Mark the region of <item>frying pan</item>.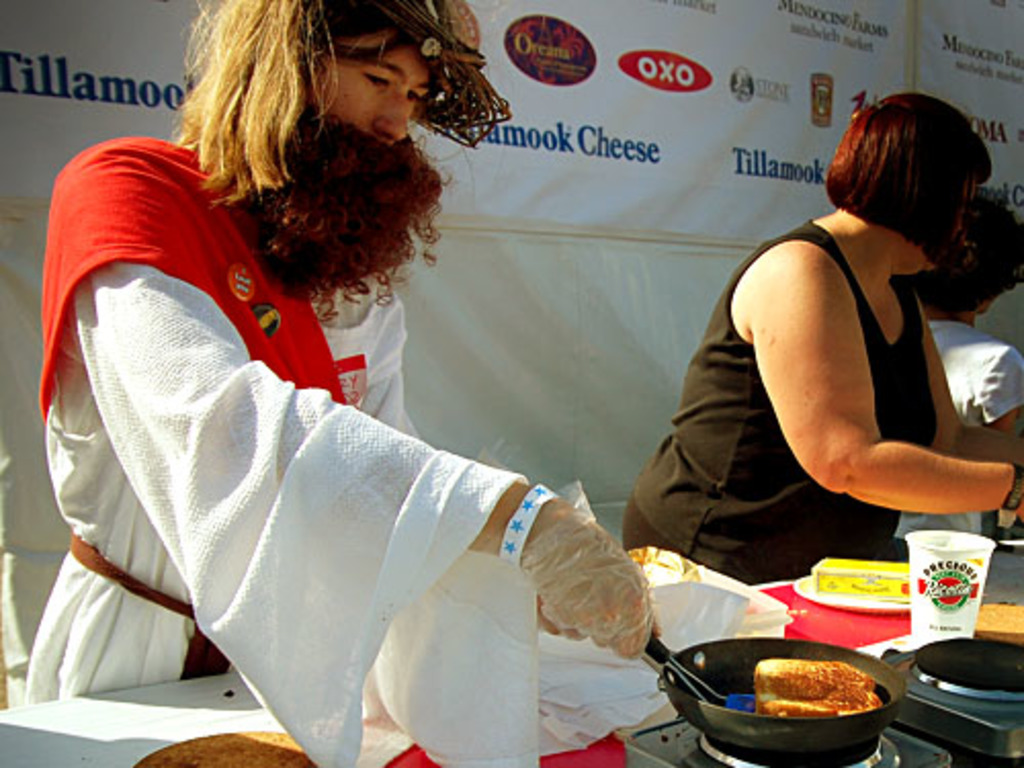
Region: rect(670, 608, 915, 756).
